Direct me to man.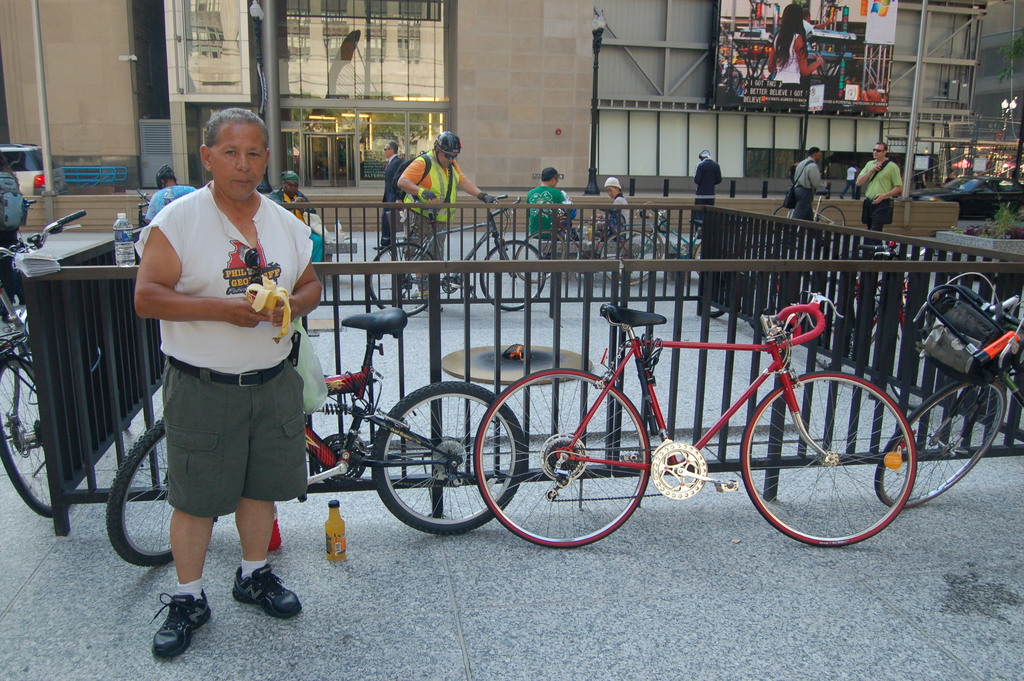
Direction: BBox(785, 144, 824, 228).
